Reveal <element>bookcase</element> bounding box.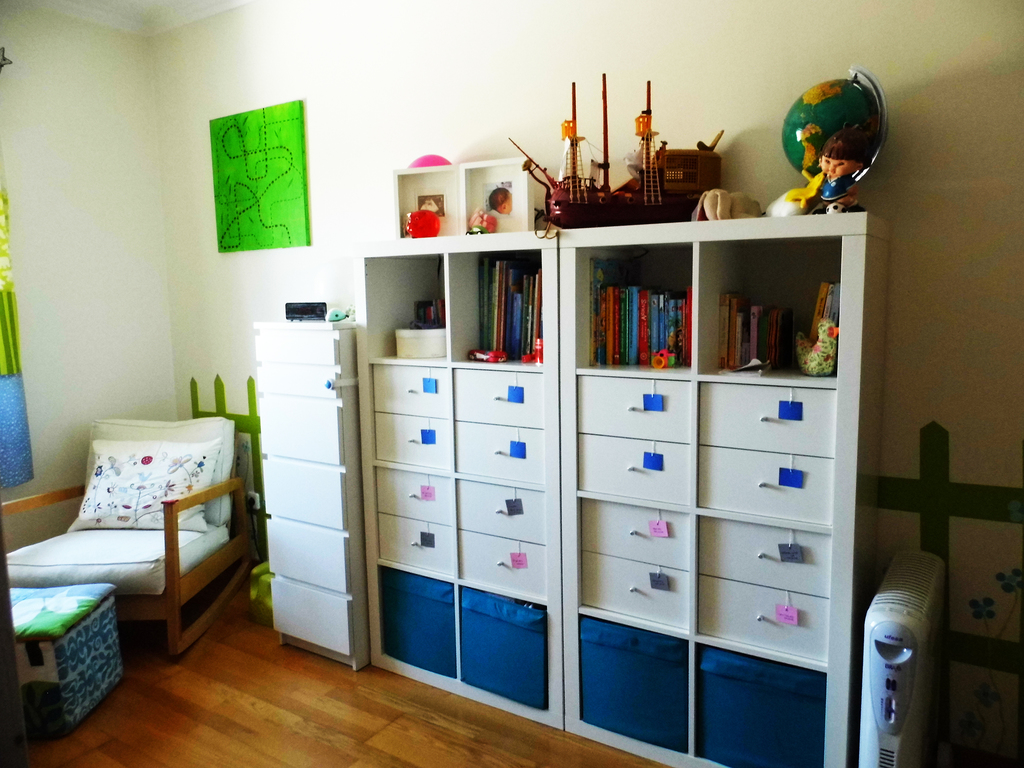
Revealed: BBox(528, 166, 854, 767).
